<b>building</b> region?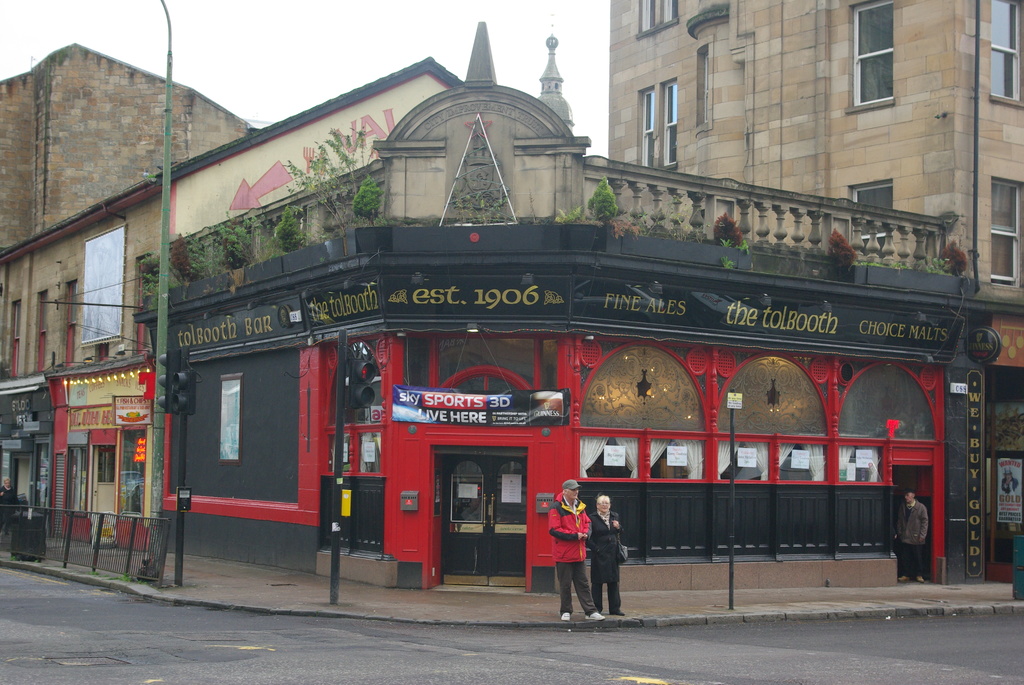
bbox=(609, 0, 1023, 579)
